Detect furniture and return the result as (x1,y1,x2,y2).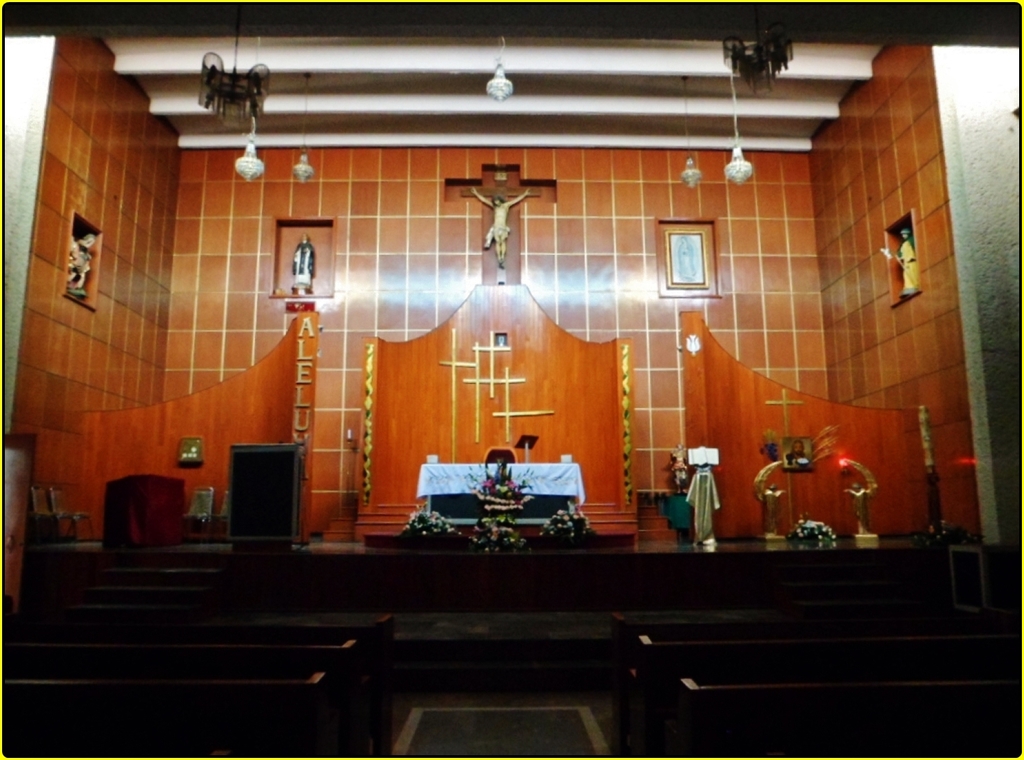
(669,676,1023,759).
